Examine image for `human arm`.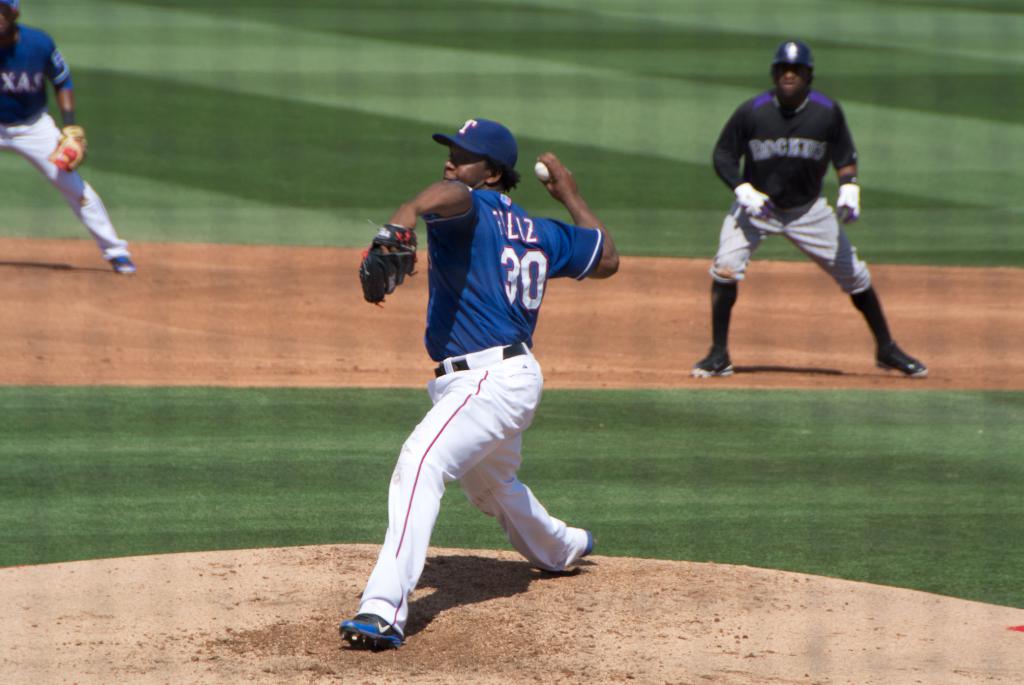
Examination result: <box>371,171,473,239</box>.
